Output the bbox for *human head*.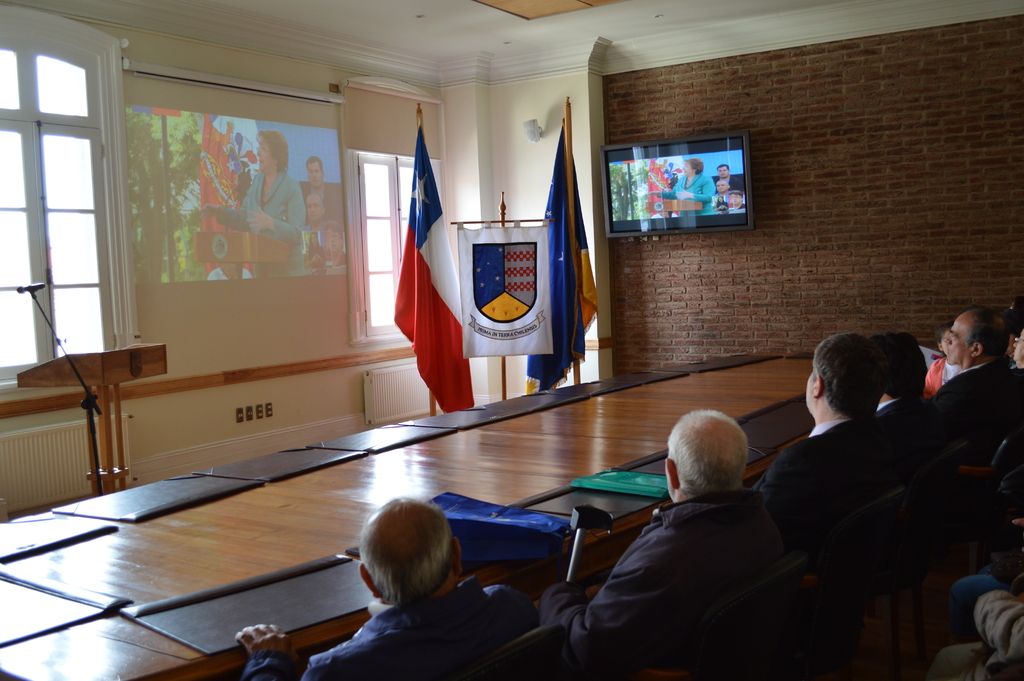
945/306/1011/367.
